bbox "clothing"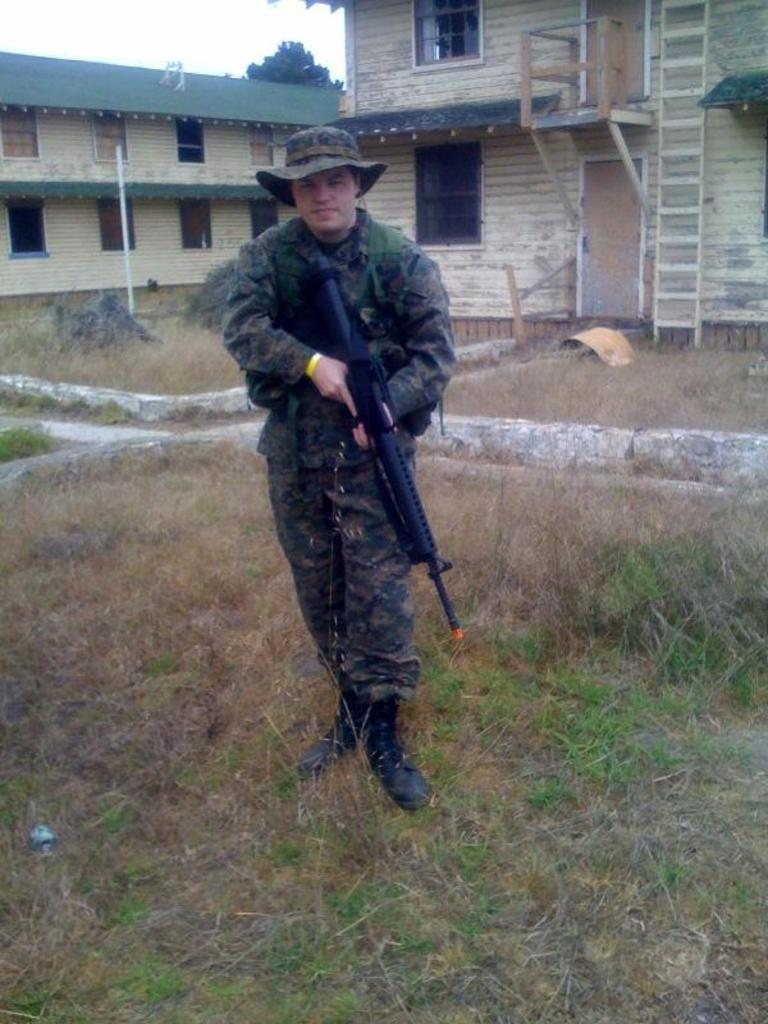
{"left": 234, "top": 147, "right": 488, "bottom": 750}
